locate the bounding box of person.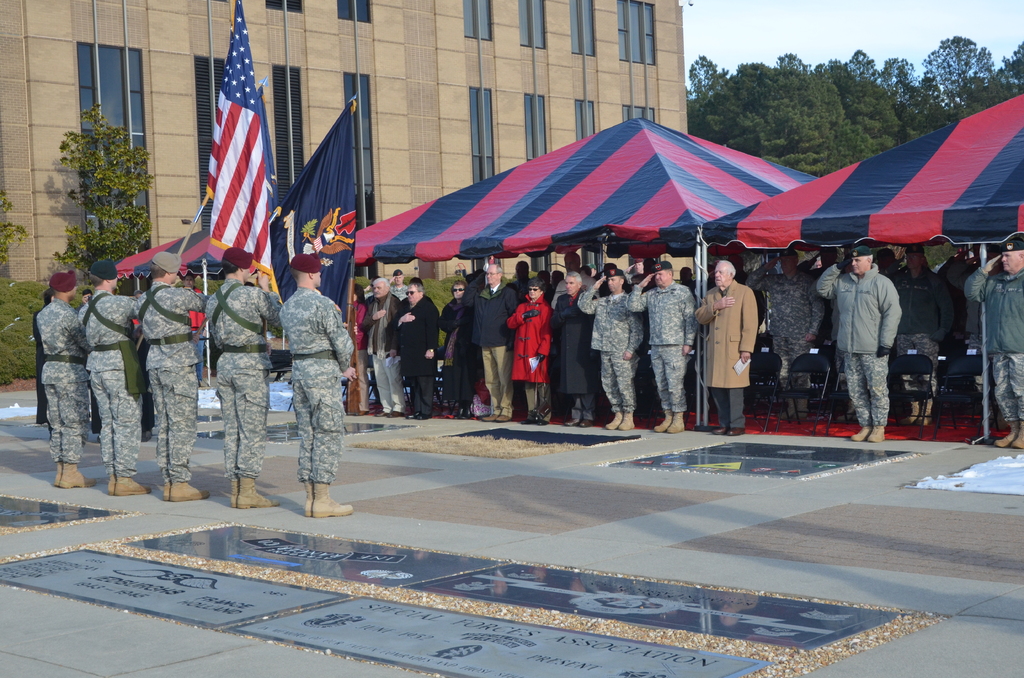
Bounding box: 696/256/758/439.
